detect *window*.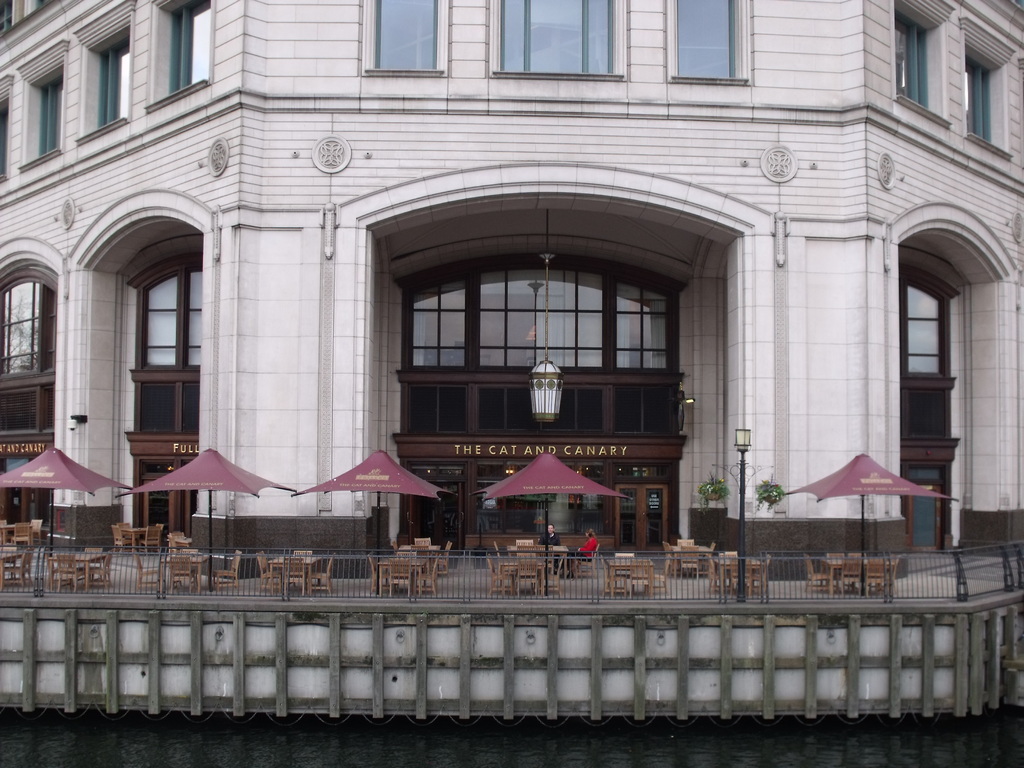
Detected at crop(31, 73, 60, 150).
